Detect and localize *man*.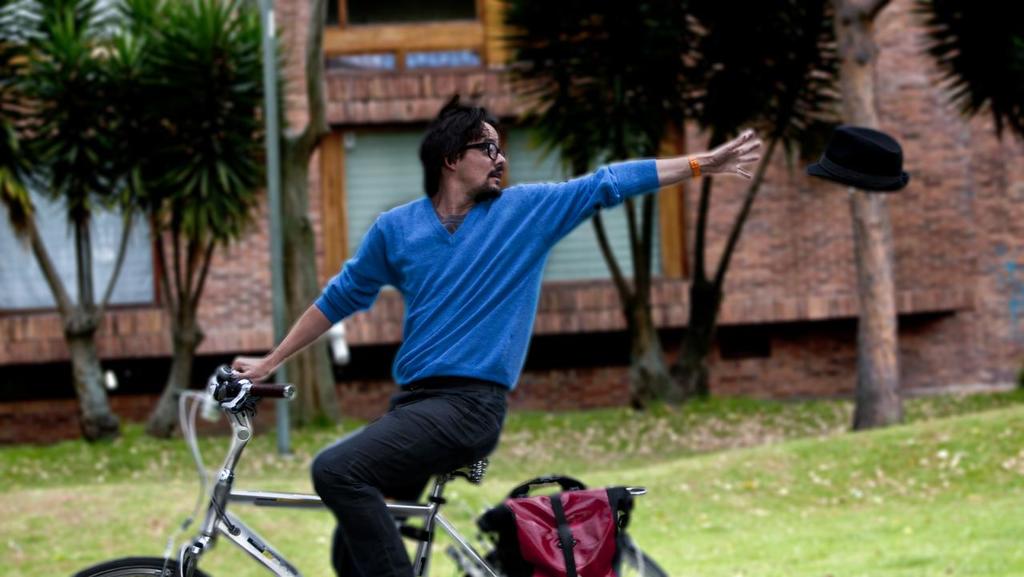
Localized at l=230, t=94, r=759, b=576.
